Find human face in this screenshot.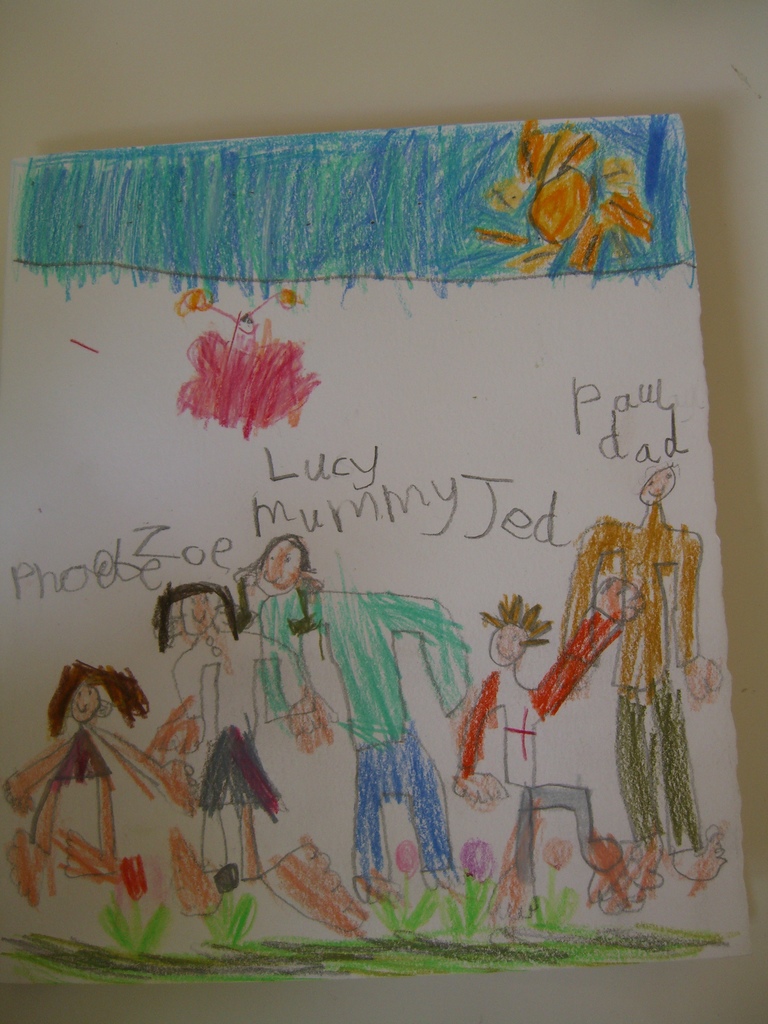
The bounding box for human face is 168/589/234/662.
